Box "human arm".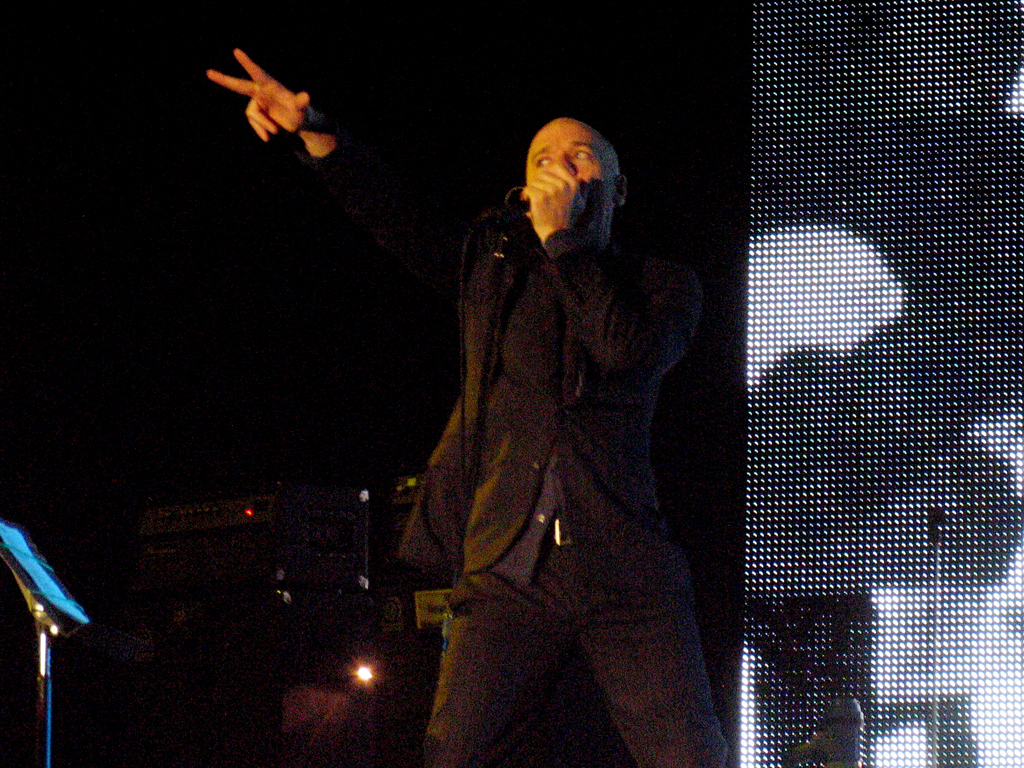
228, 75, 450, 302.
